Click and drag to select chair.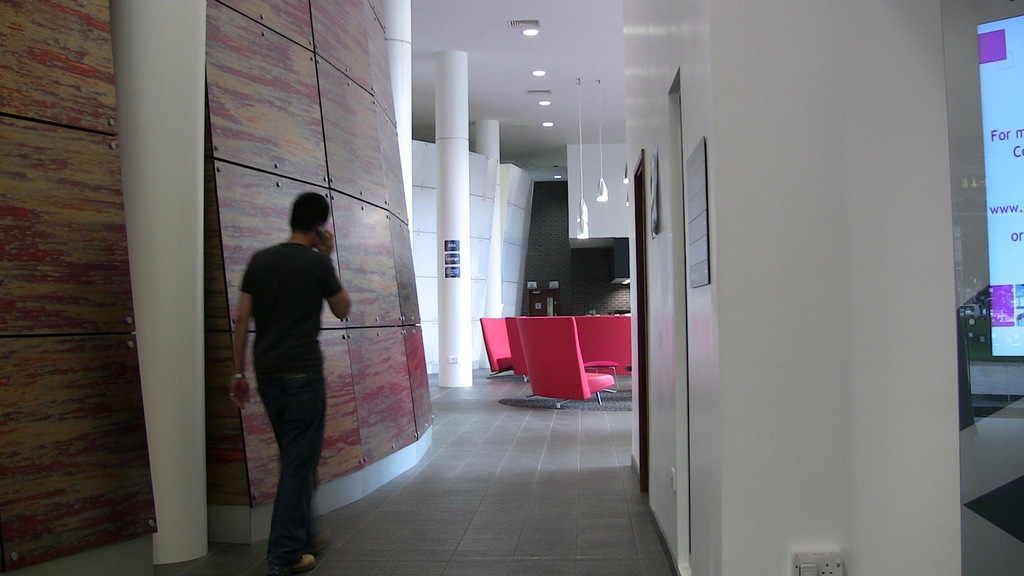
Selection: <bbox>511, 319, 604, 406</bbox>.
